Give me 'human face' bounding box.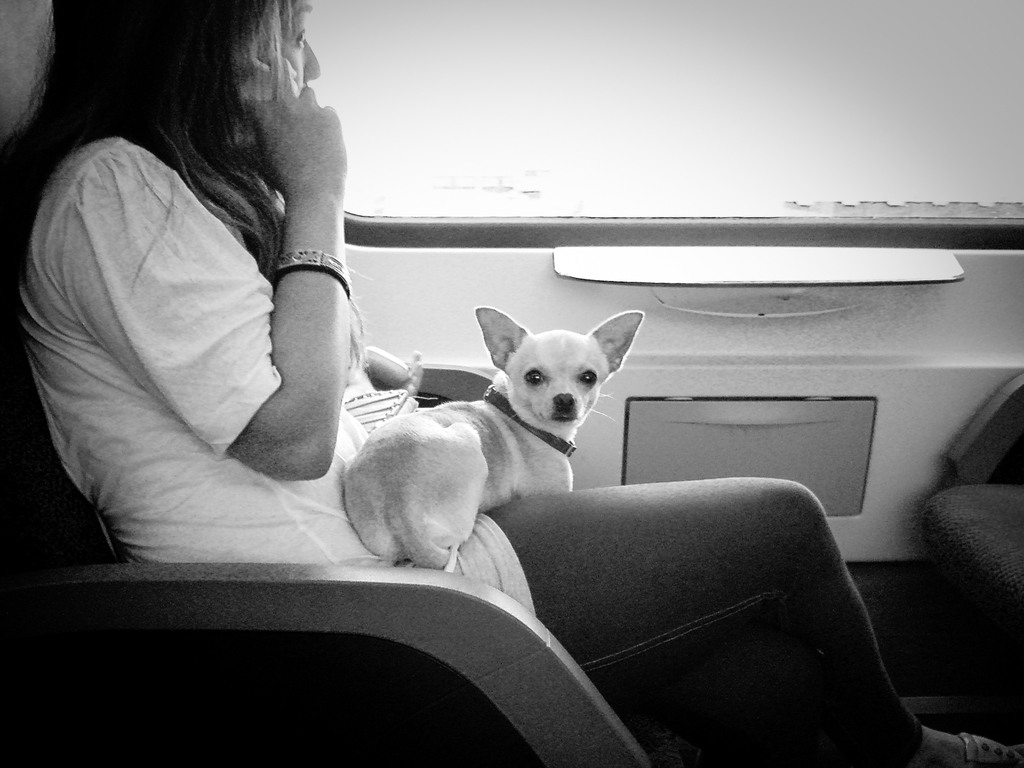
left=227, top=0, right=320, bottom=128.
